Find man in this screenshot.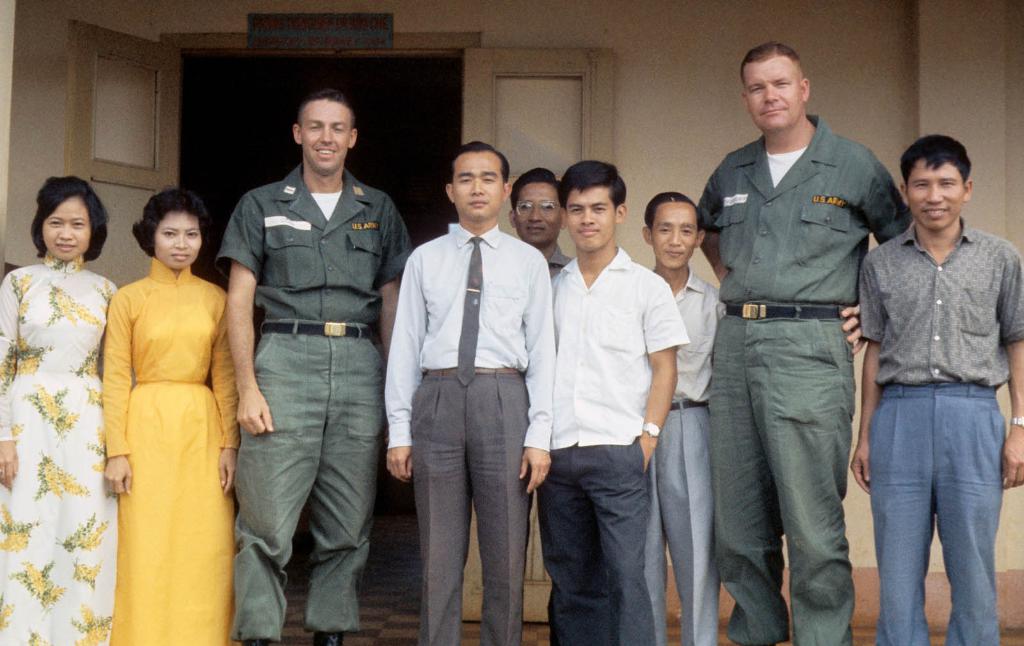
The bounding box for man is BBox(476, 166, 594, 643).
